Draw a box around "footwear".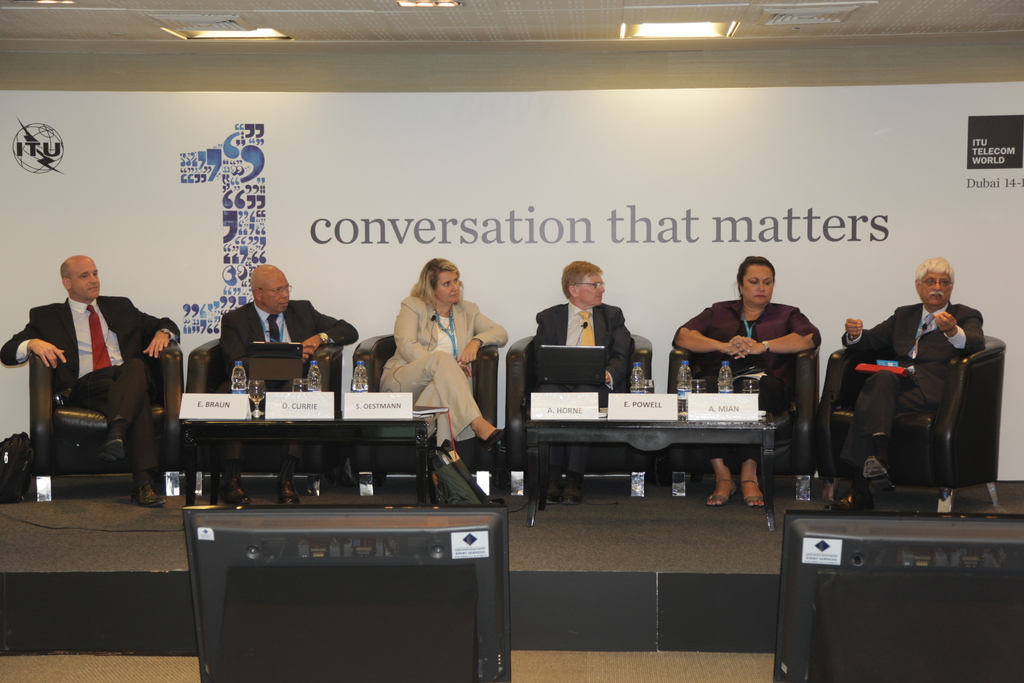
region(546, 477, 560, 504).
